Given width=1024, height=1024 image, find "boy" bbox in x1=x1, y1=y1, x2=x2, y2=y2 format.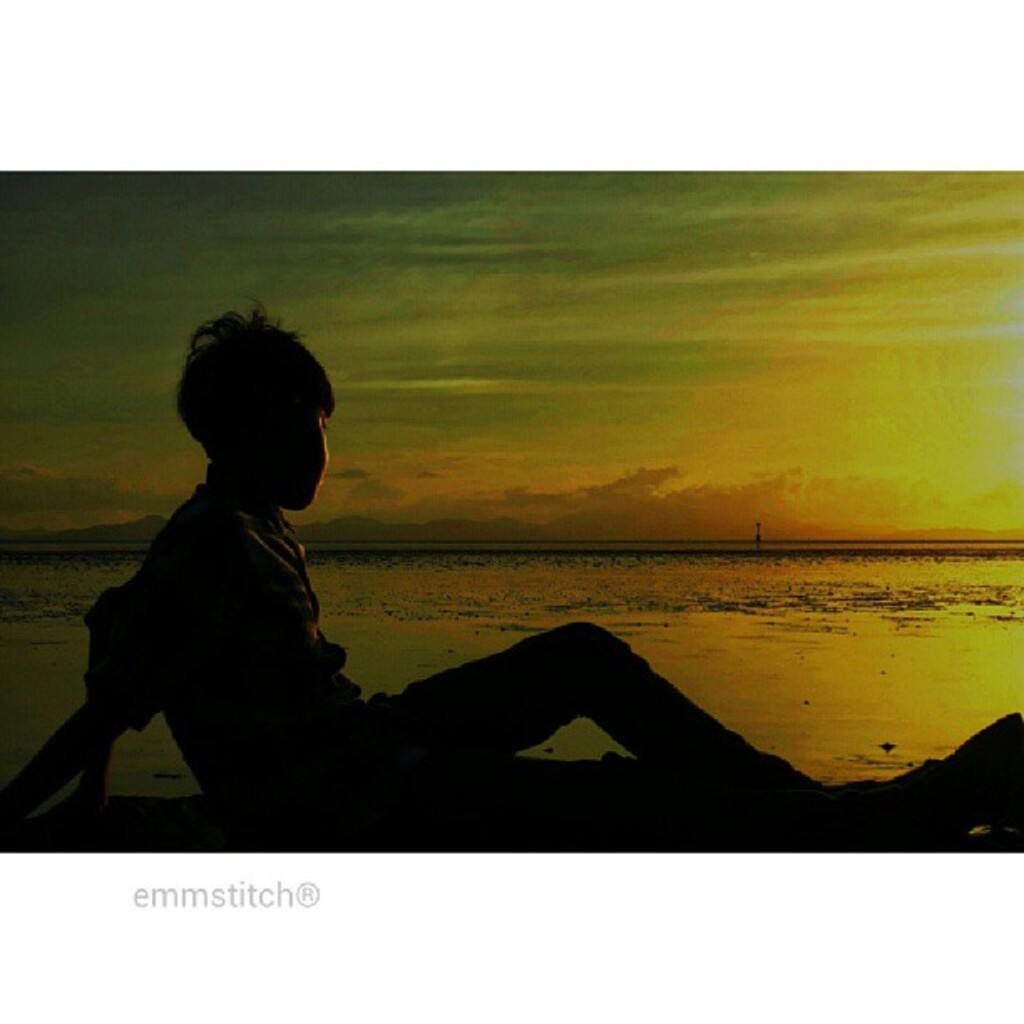
x1=0, y1=300, x2=1022, y2=890.
